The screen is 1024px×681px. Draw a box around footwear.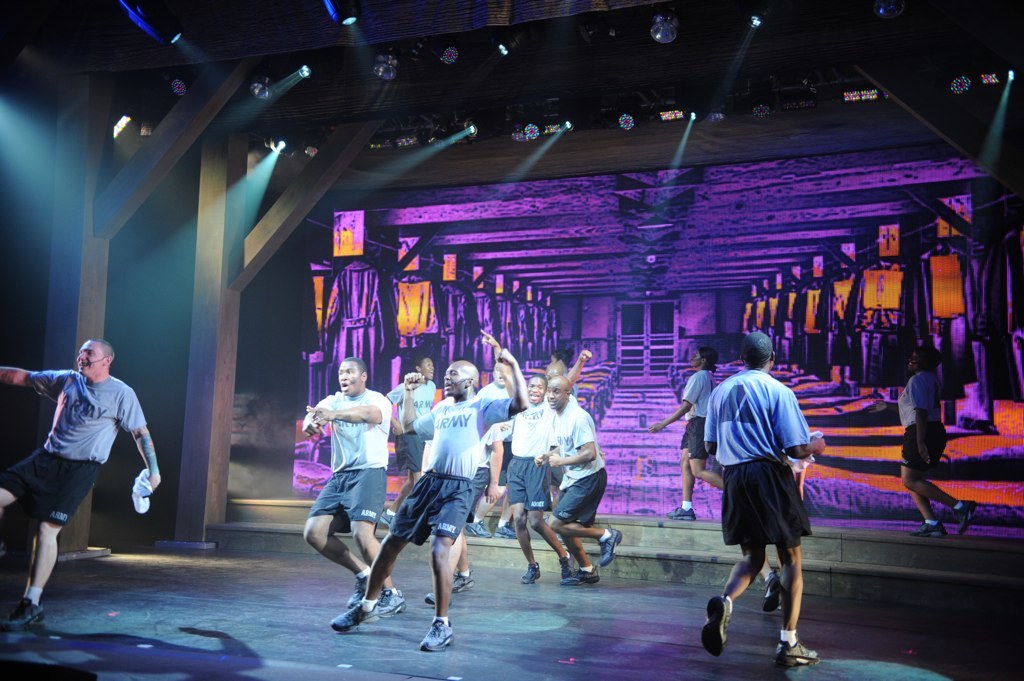
detection(666, 504, 699, 528).
